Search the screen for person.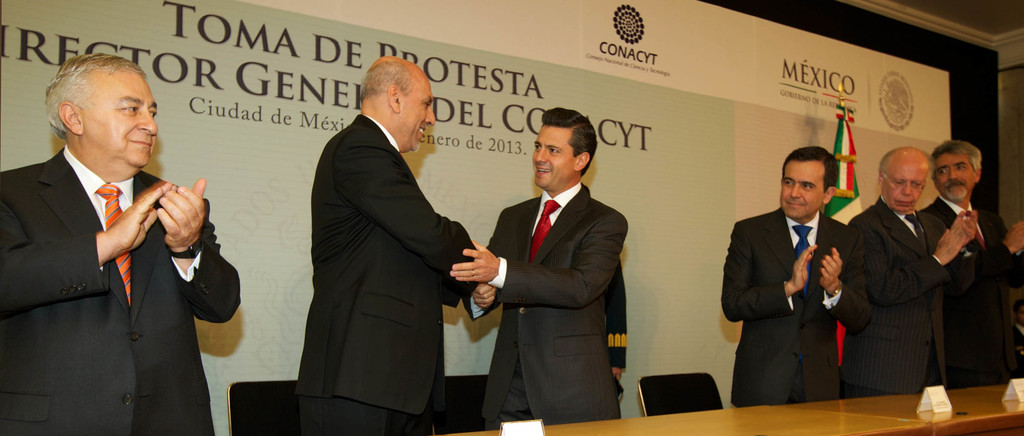
Found at bbox=(465, 109, 627, 433).
